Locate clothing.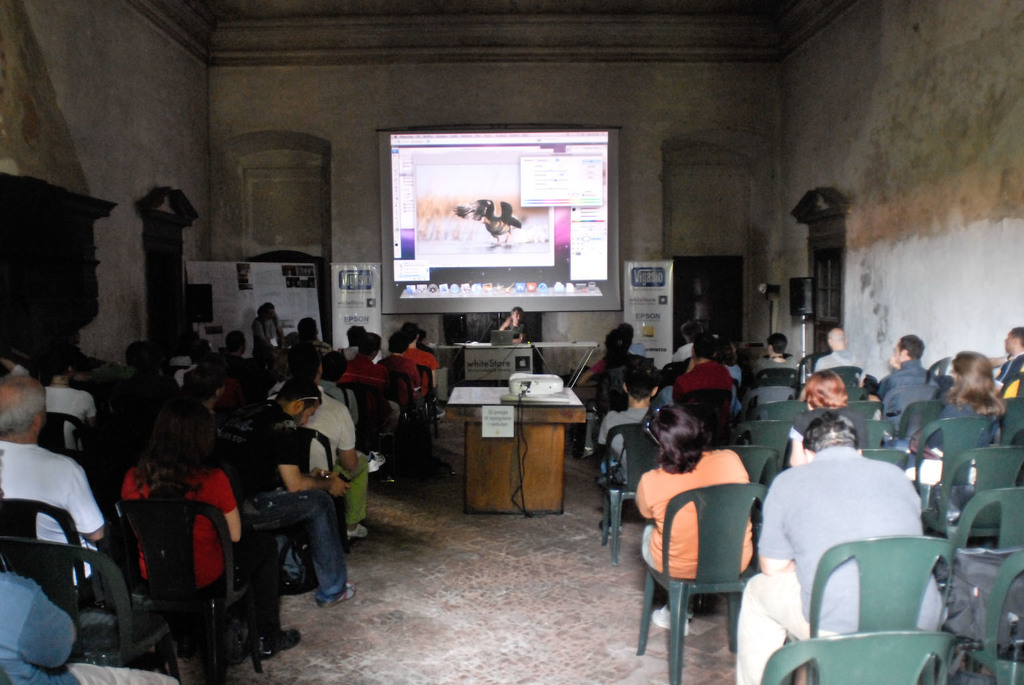
Bounding box: (left=815, top=344, right=867, bottom=381).
